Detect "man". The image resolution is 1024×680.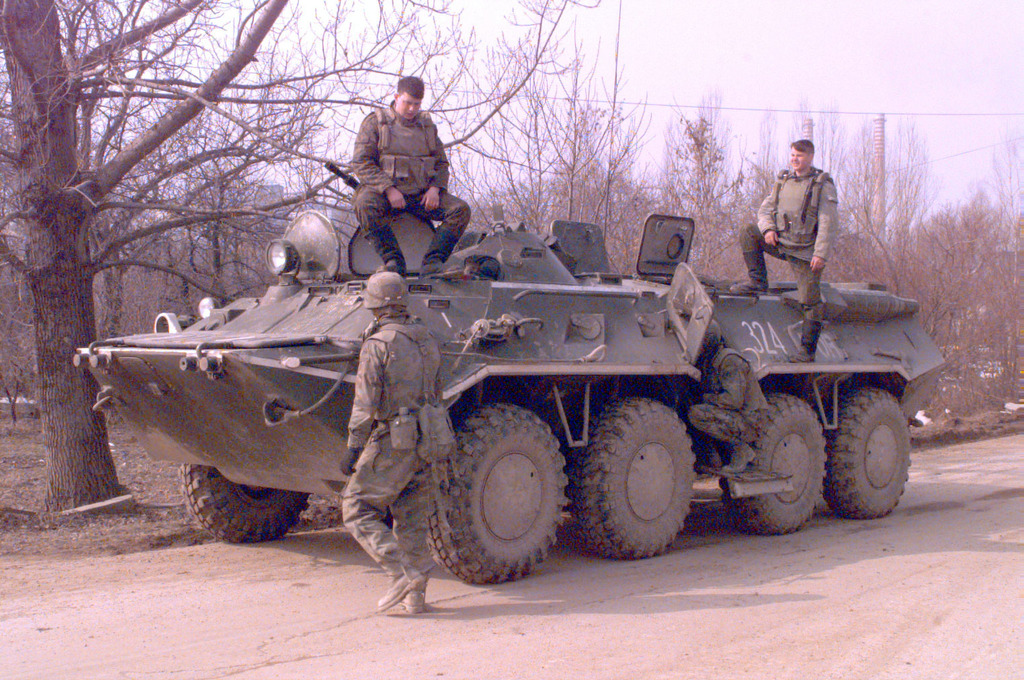
(left=335, top=266, right=462, bottom=607).
